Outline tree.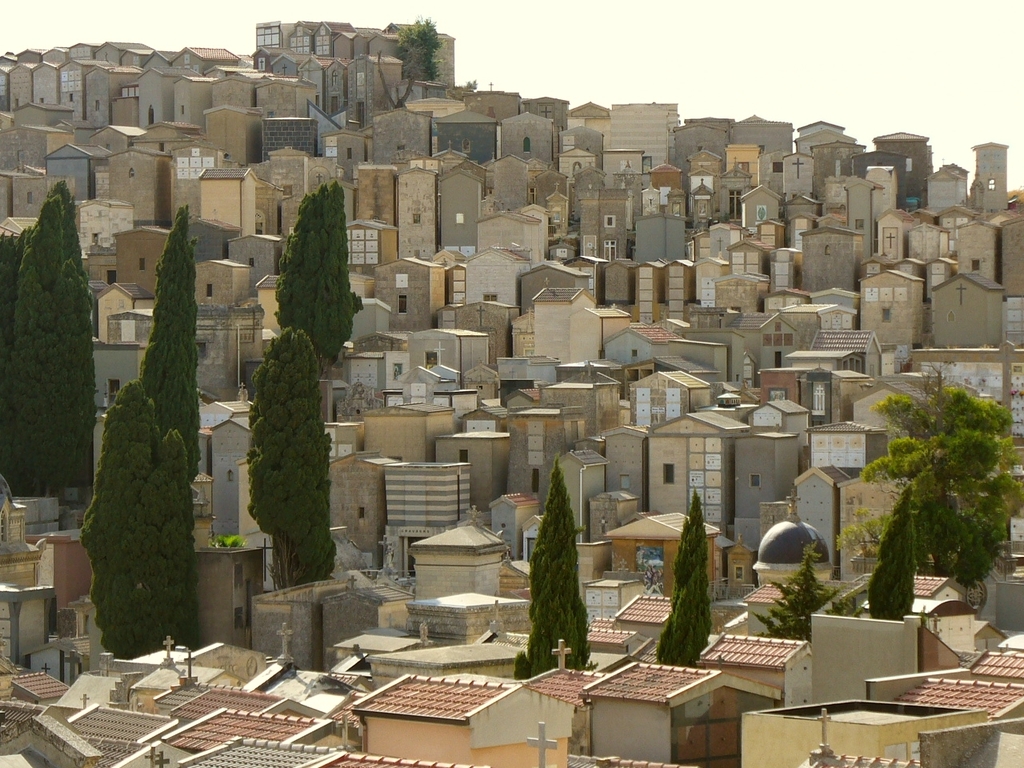
Outline: box(750, 538, 865, 643).
